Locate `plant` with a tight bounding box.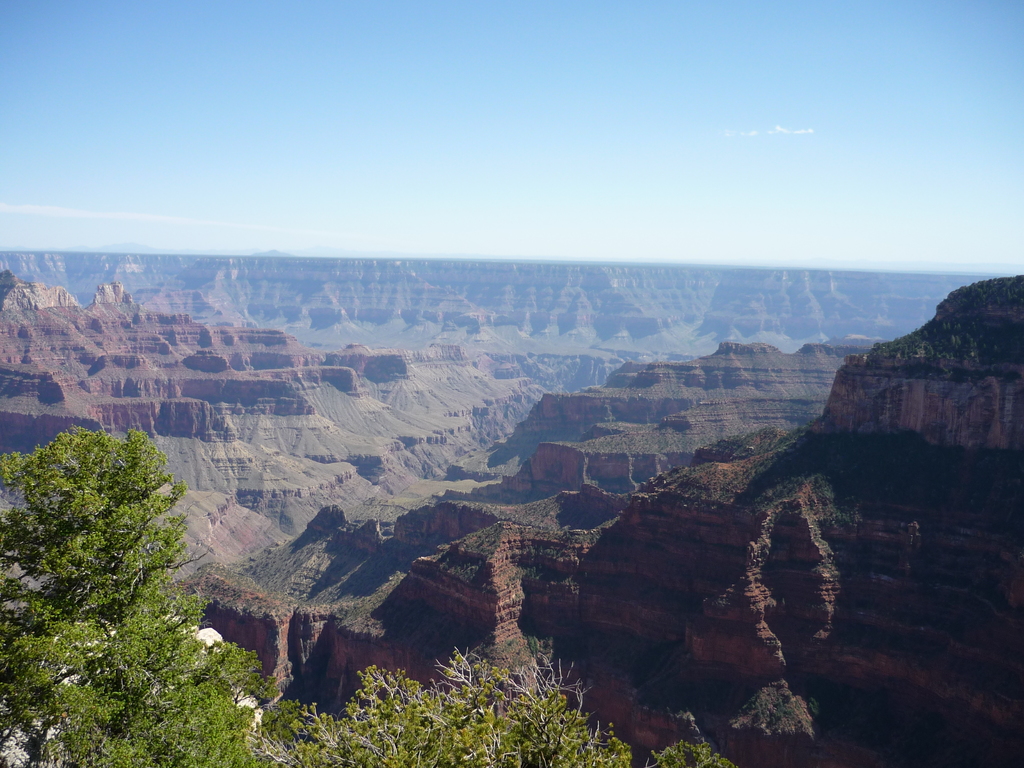
box(305, 659, 638, 767).
